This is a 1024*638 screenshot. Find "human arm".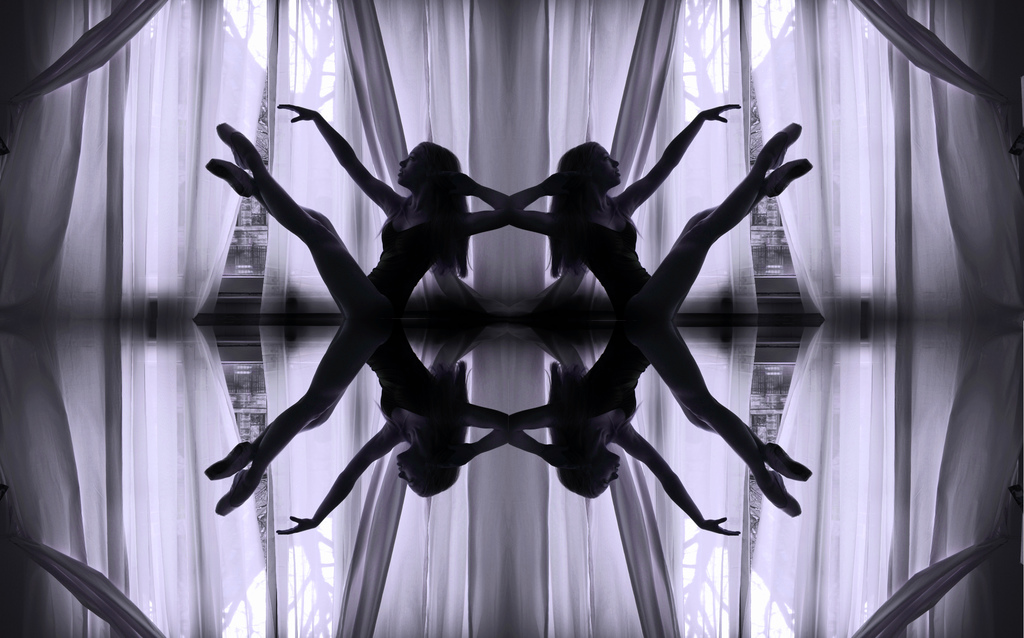
Bounding box: region(614, 414, 740, 535).
